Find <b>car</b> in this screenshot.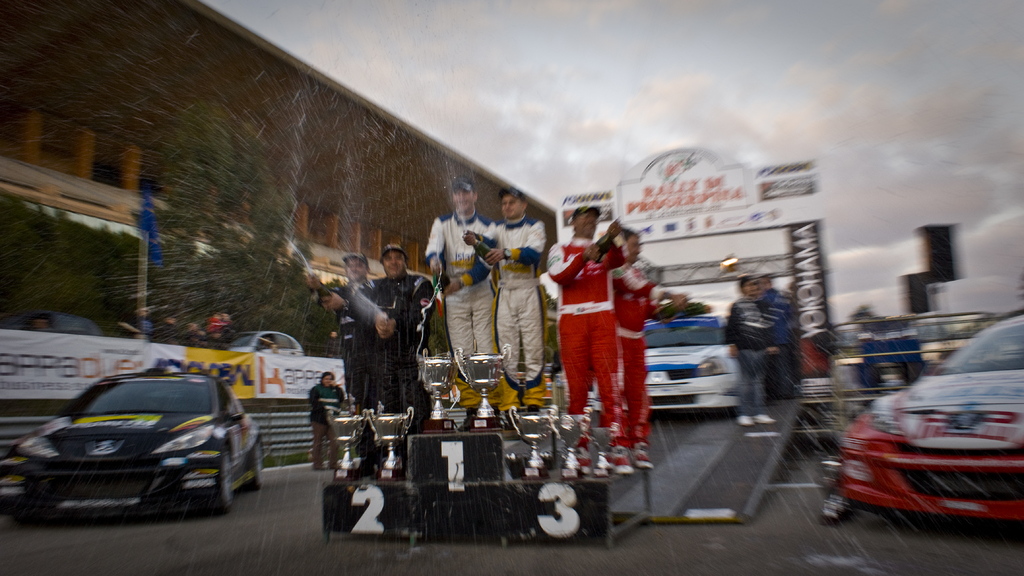
The bounding box for <b>car</b> is left=840, top=314, right=1023, bottom=534.
